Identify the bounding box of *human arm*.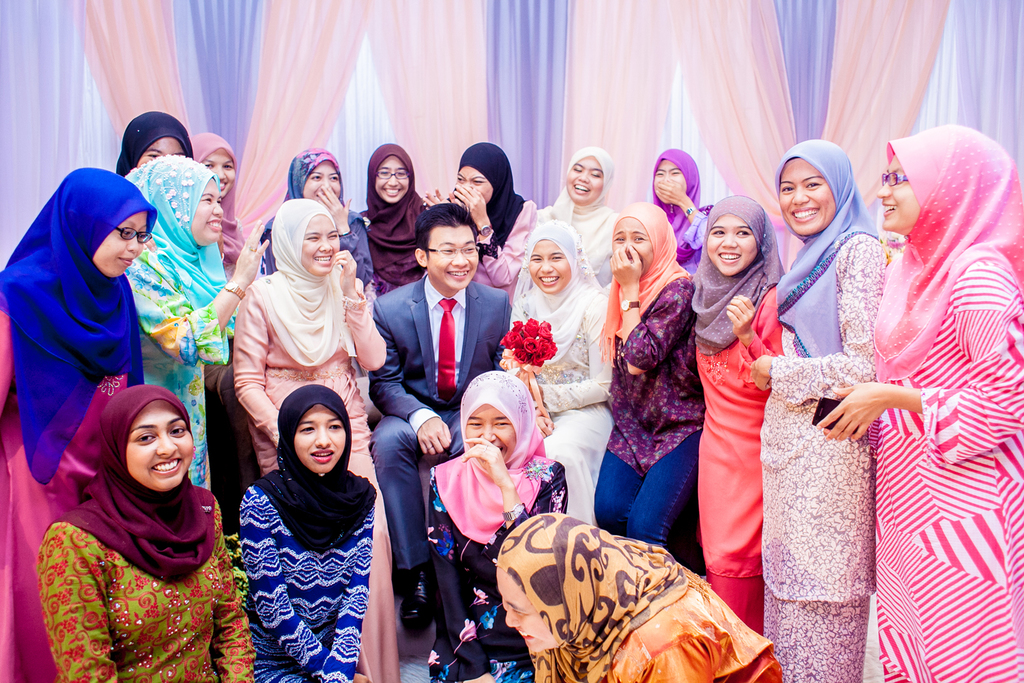
left=240, top=483, right=367, bottom=682.
